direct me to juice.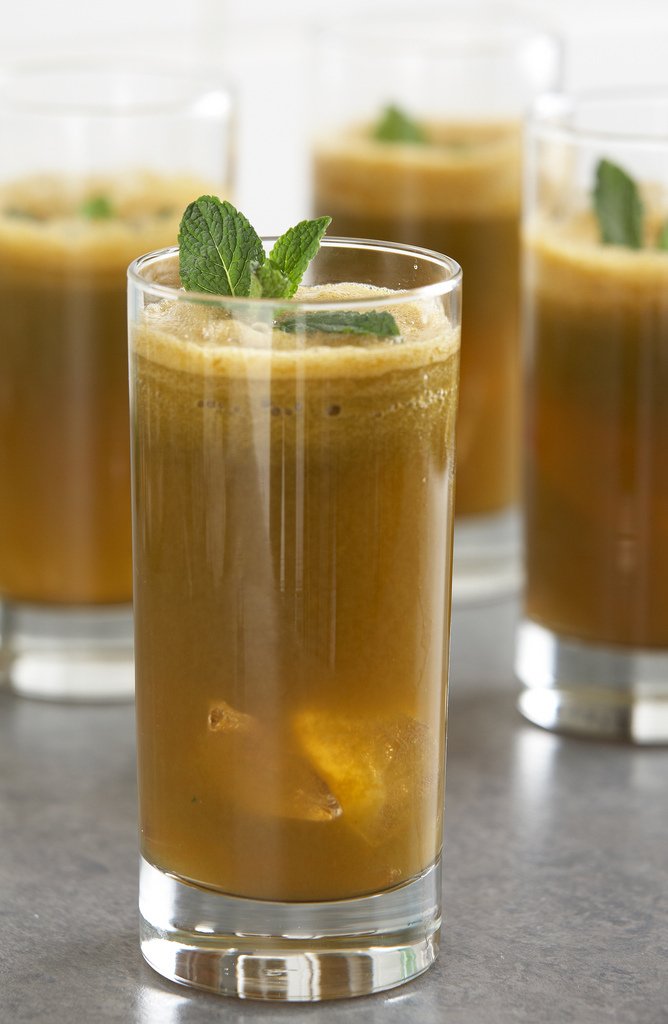
Direction: 127 194 455 898.
